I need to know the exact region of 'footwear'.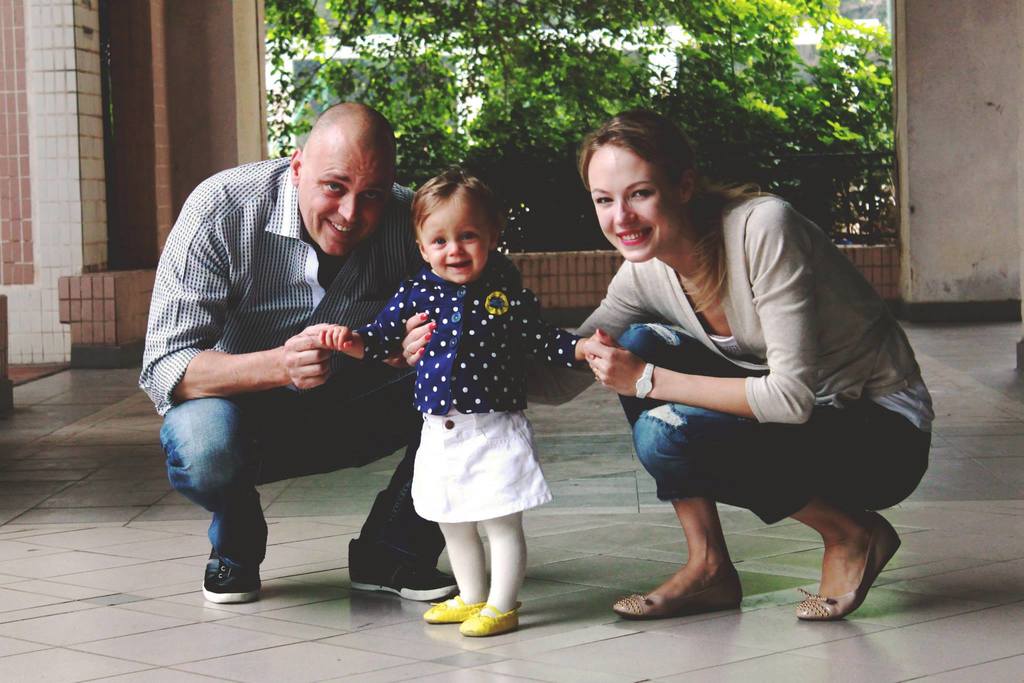
Region: {"left": 796, "top": 510, "right": 900, "bottom": 619}.
